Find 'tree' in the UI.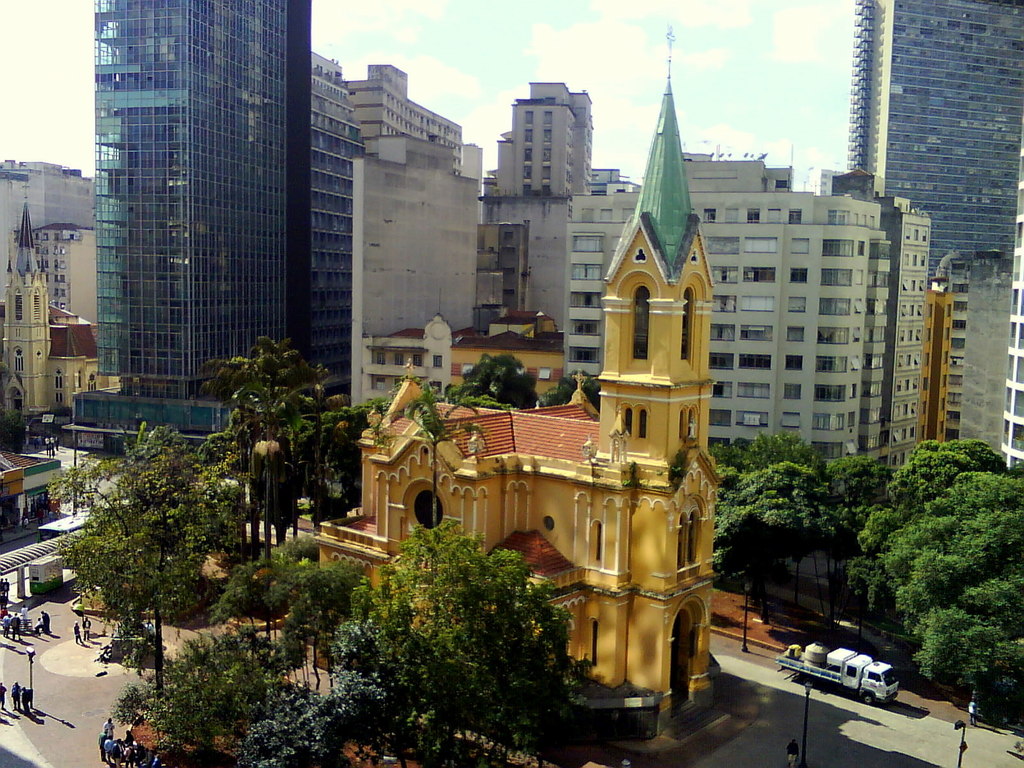
UI element at (714, 466, 844, 576).
